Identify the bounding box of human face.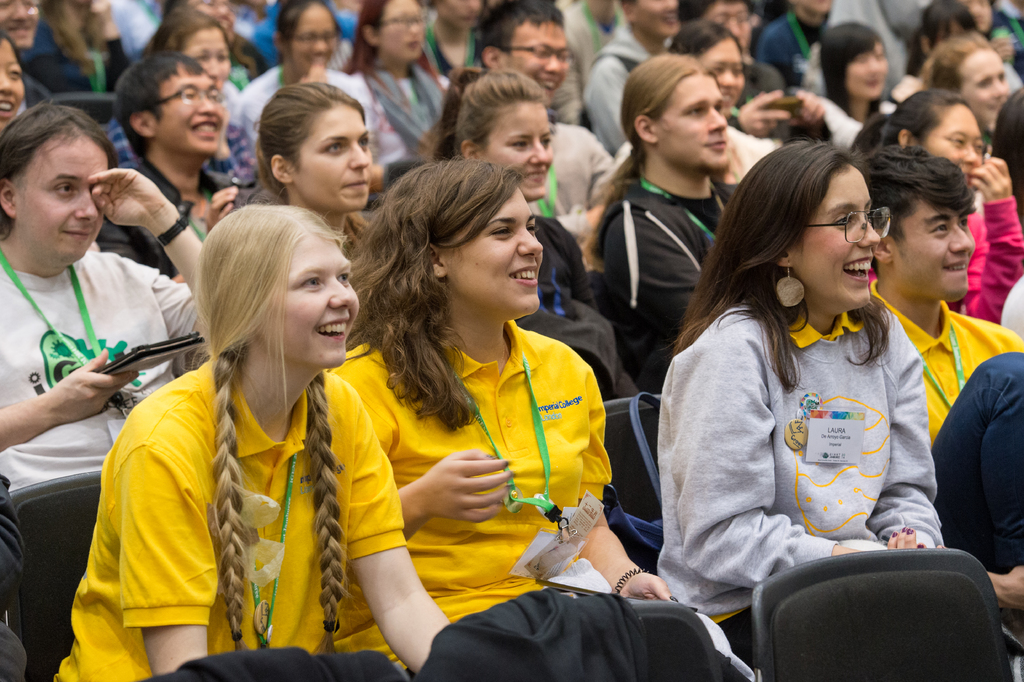
x1=501, y1=22, x2=568, y2=95.
